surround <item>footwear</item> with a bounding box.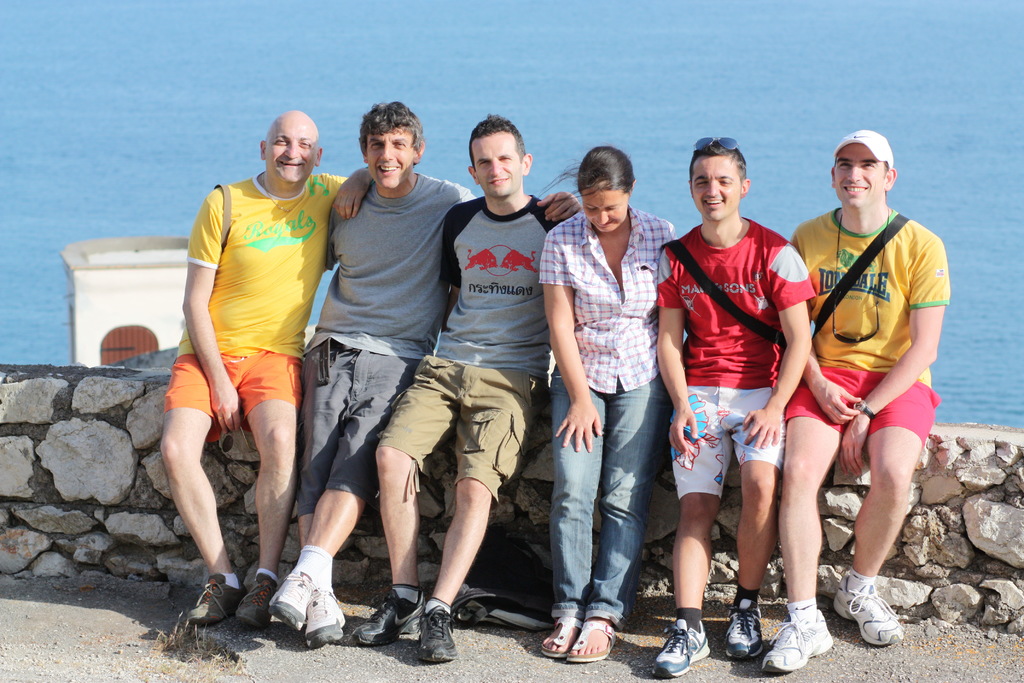
{"left": 652, "top": 621, "right": 716, "bottom": 680}.
